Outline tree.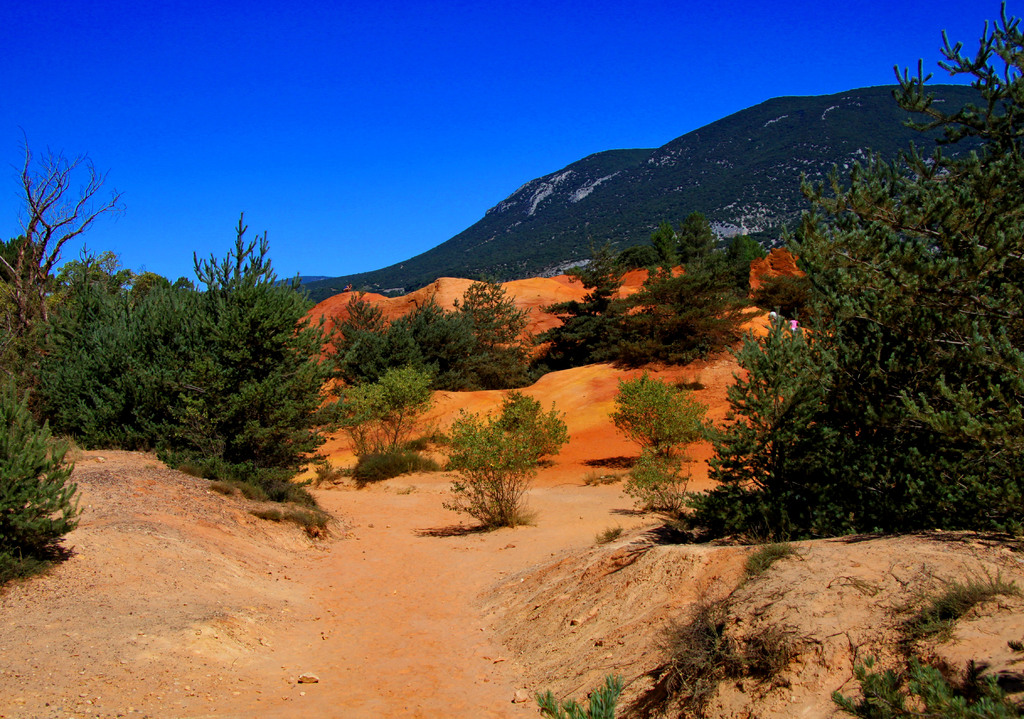
Outline: [left=456, top=275, right=570, bottom=380].
